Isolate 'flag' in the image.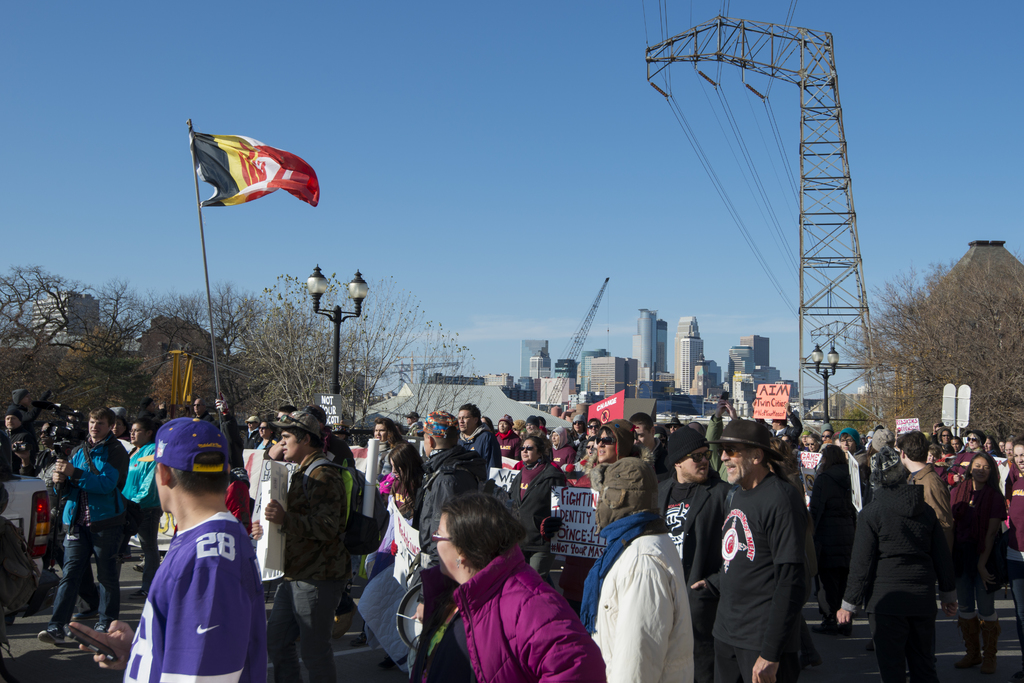
Isolated region: (186, 127, 317, 225).
